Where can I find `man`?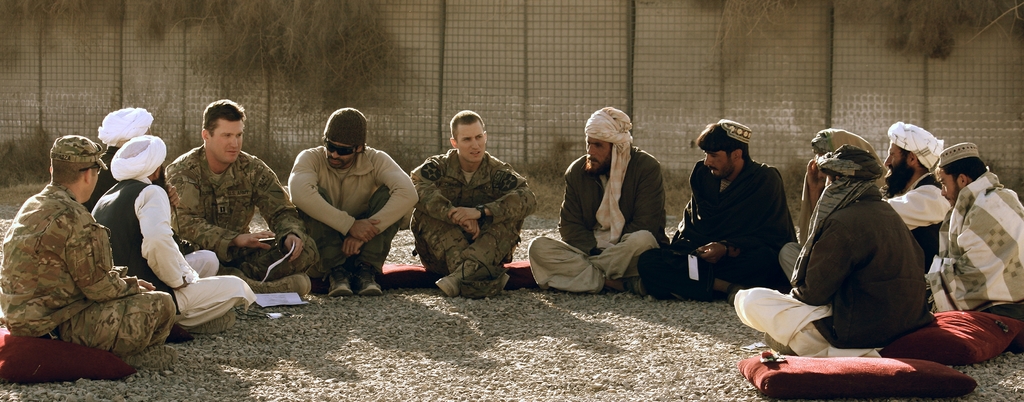
You can find it at {"left": 906, "top": 138, "right": 1023, "bottom": 357}.
